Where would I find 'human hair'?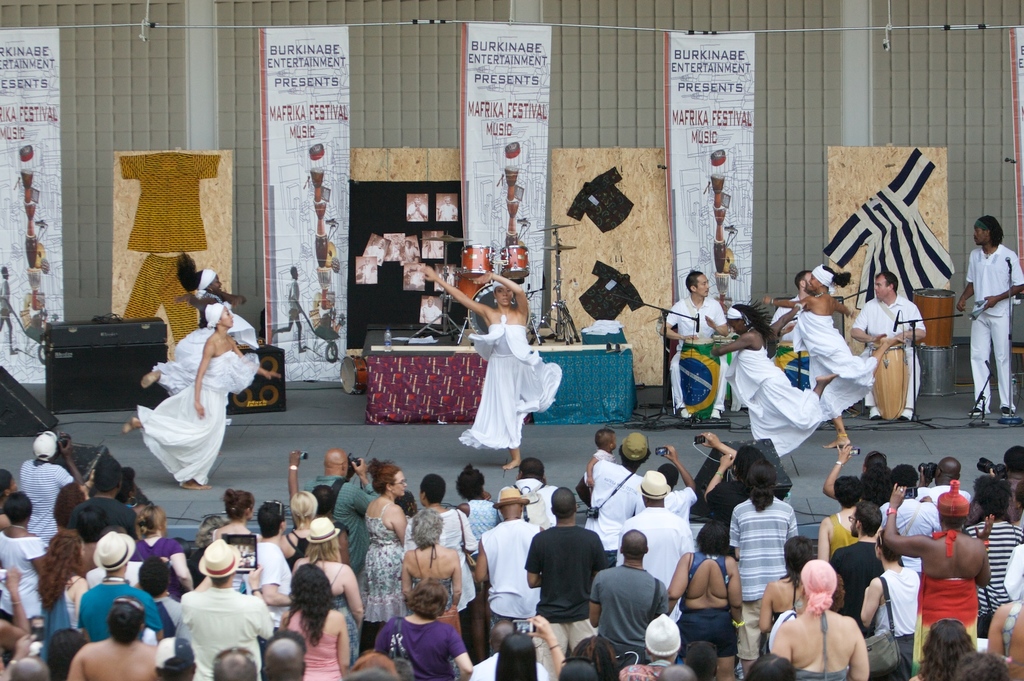
At 874:527:899:563.
